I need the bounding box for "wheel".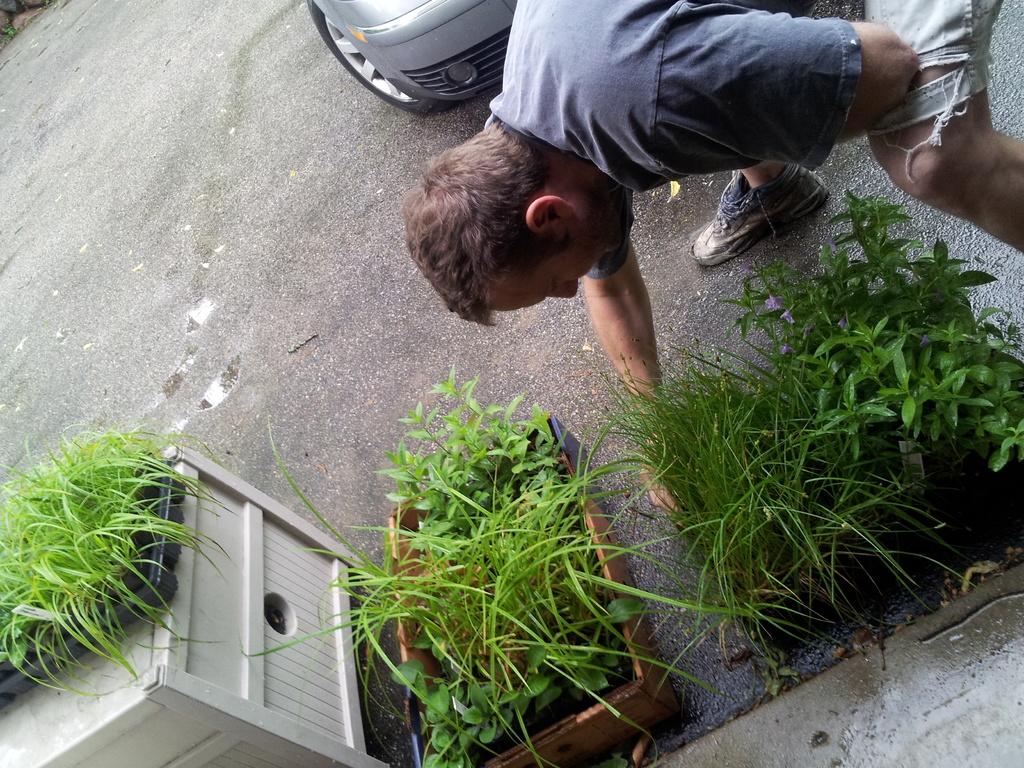
Here it is: <box>305,0,456,115</box>.
